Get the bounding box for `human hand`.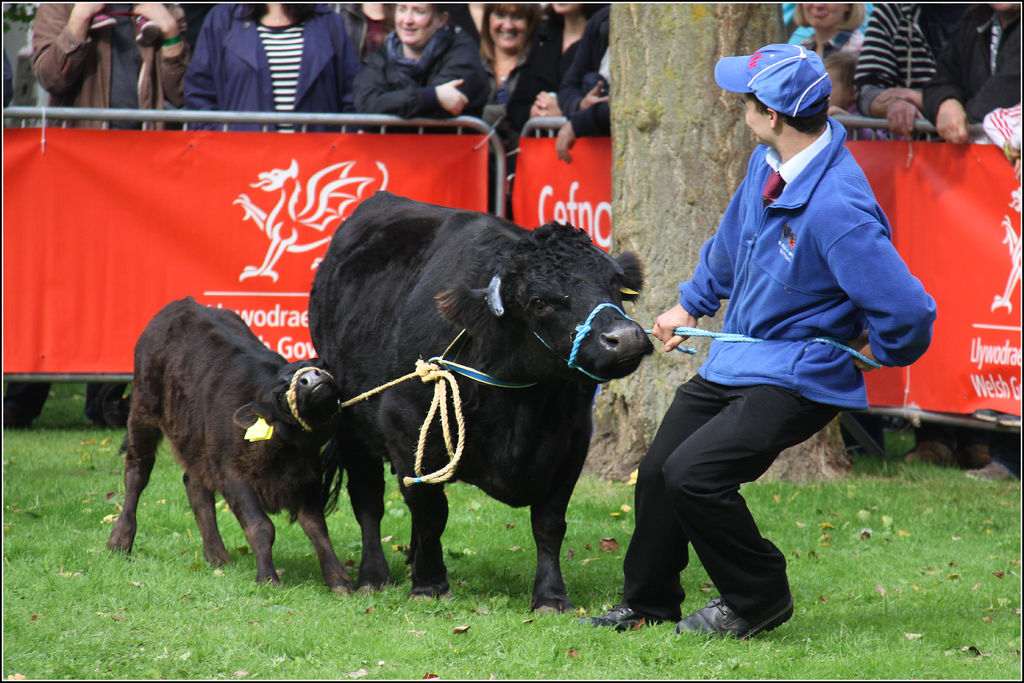
bbox=(577, 78, 614, 114).
